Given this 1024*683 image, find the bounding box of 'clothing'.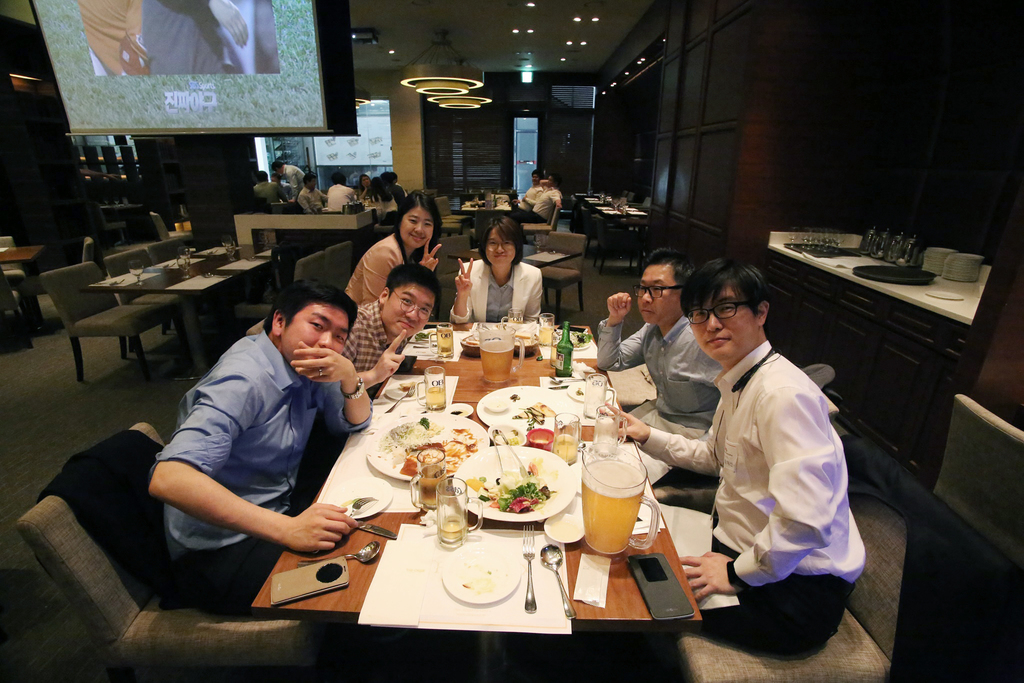
[325,183,356,212].
